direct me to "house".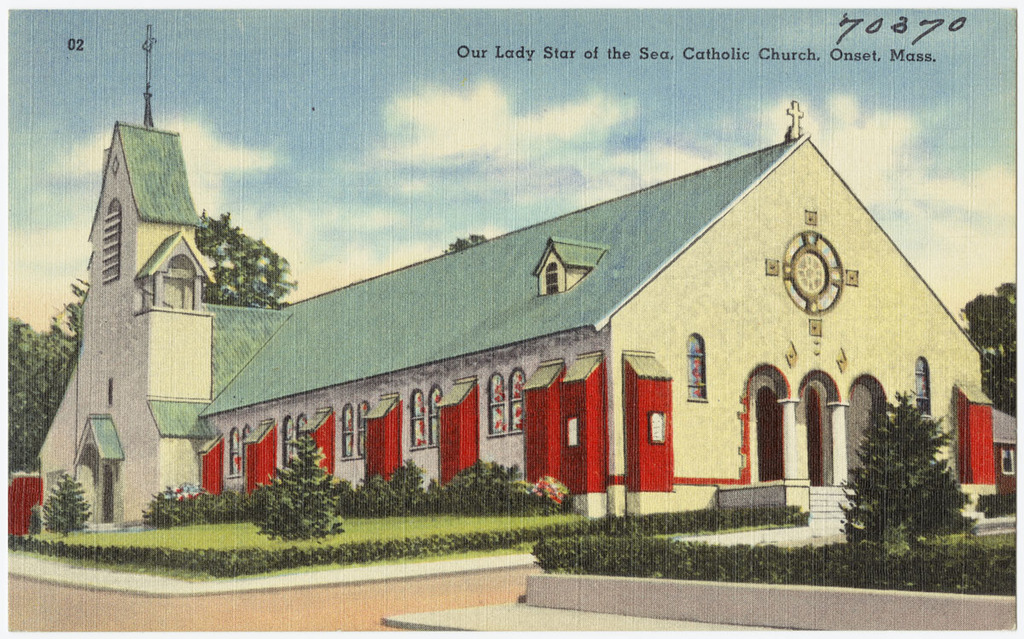
Direction: <bbox>27, 20, 975, 522</bbox>.
